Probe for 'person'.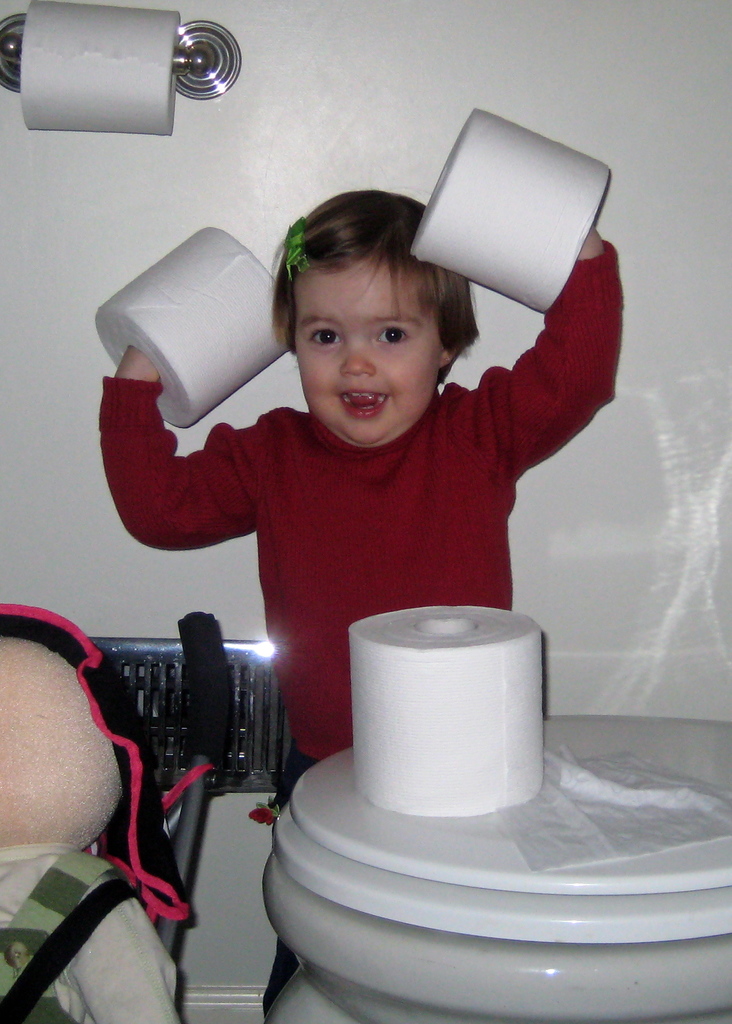
Probe result: [x1=0, y1=607, x2=199, y2=915].
